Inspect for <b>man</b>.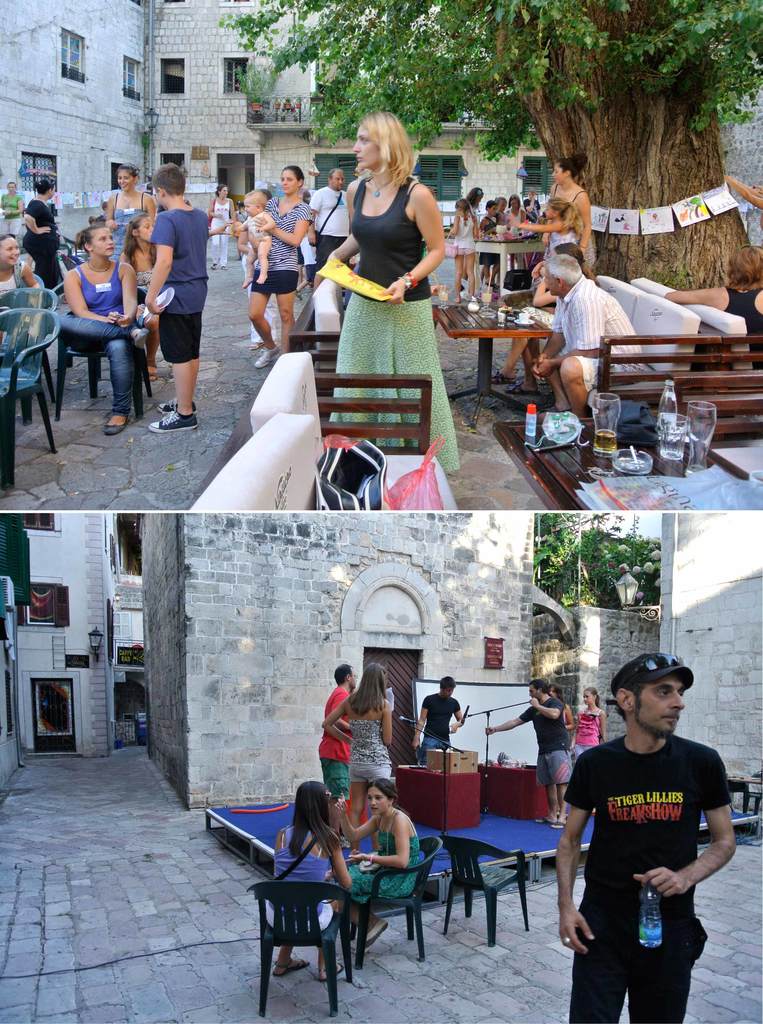
Inspection: select_region(307, 170, 349, 273).
